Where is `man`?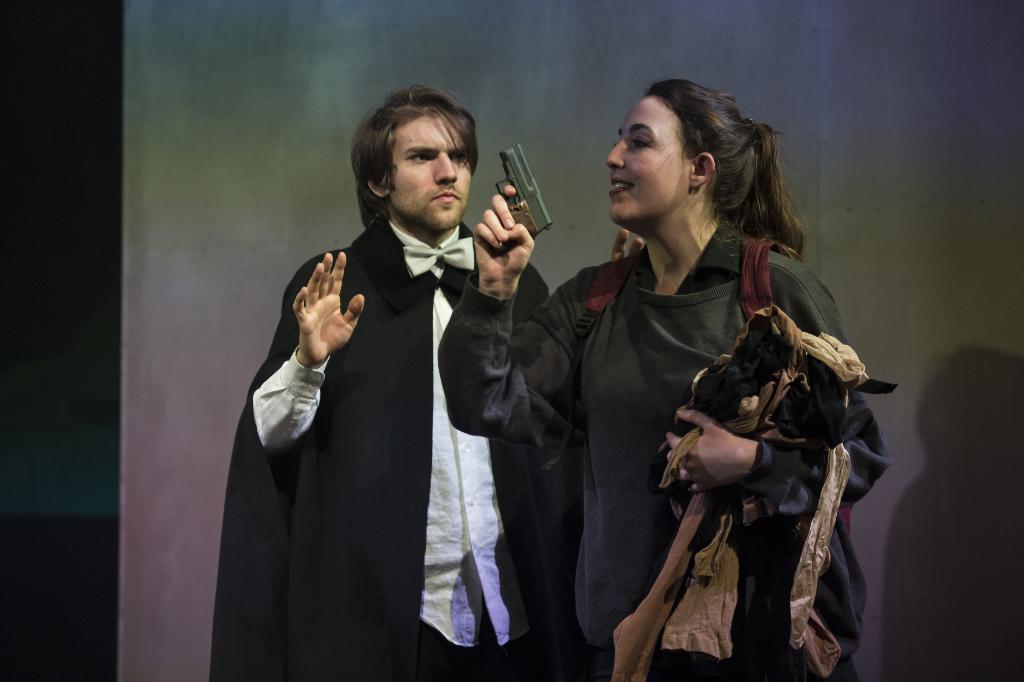
[left=221, top=89, right=502, bottom=671].
